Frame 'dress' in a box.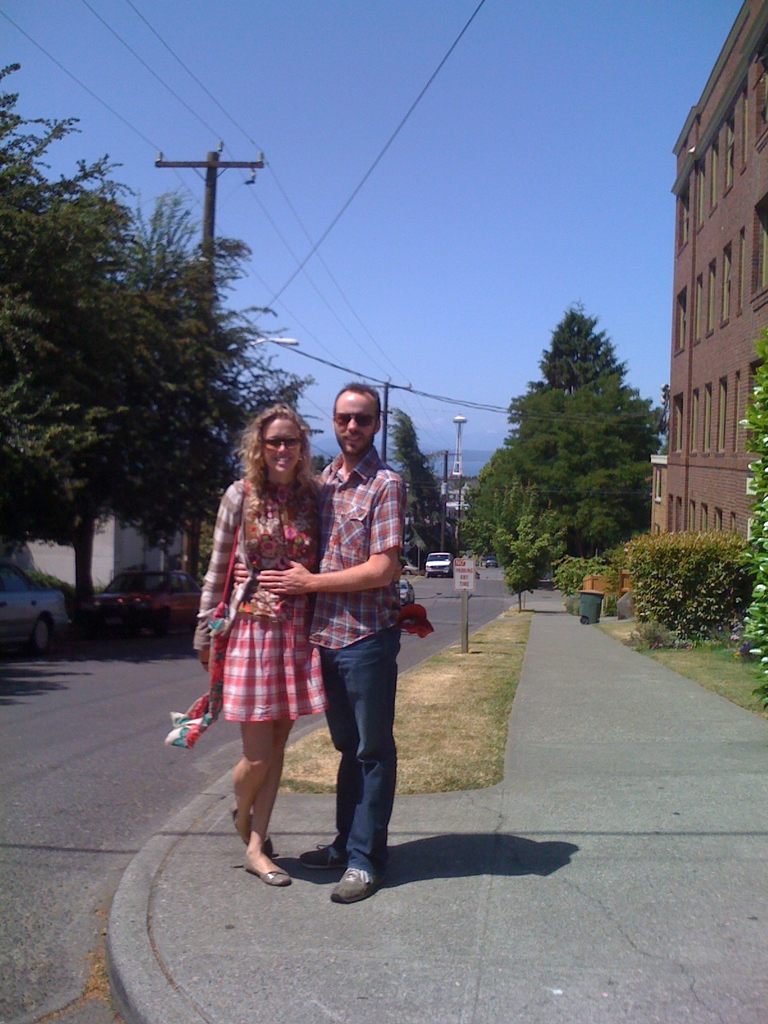
bbox=(200, 466, 328, 748).
